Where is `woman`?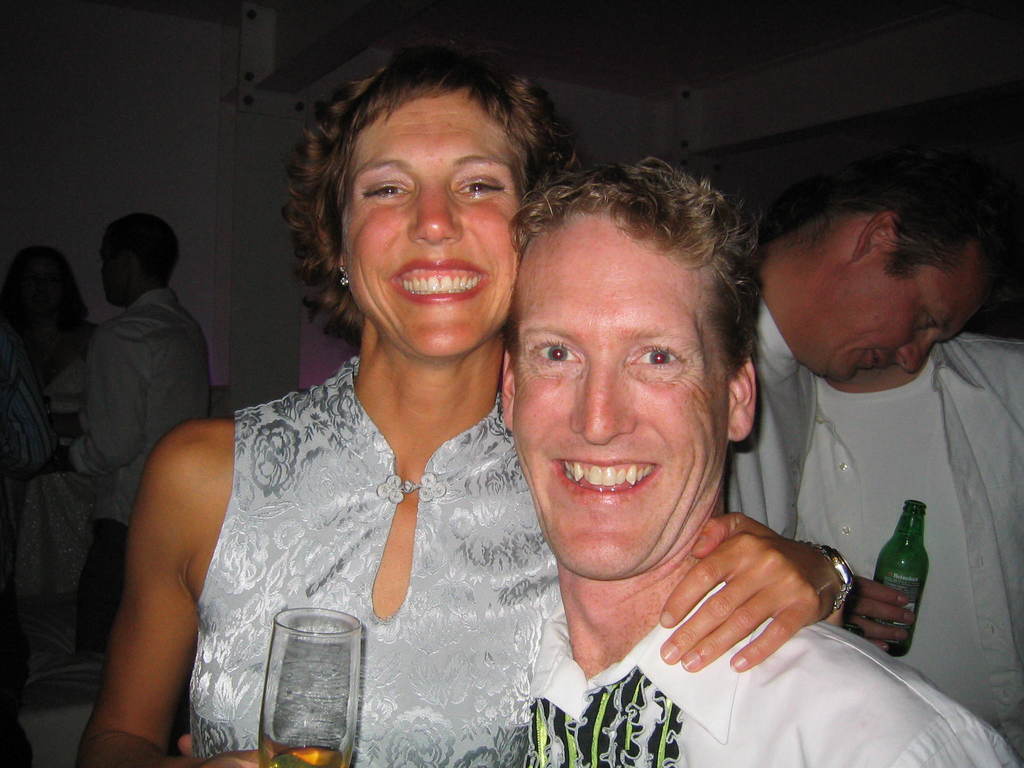
70:39:854:767.
